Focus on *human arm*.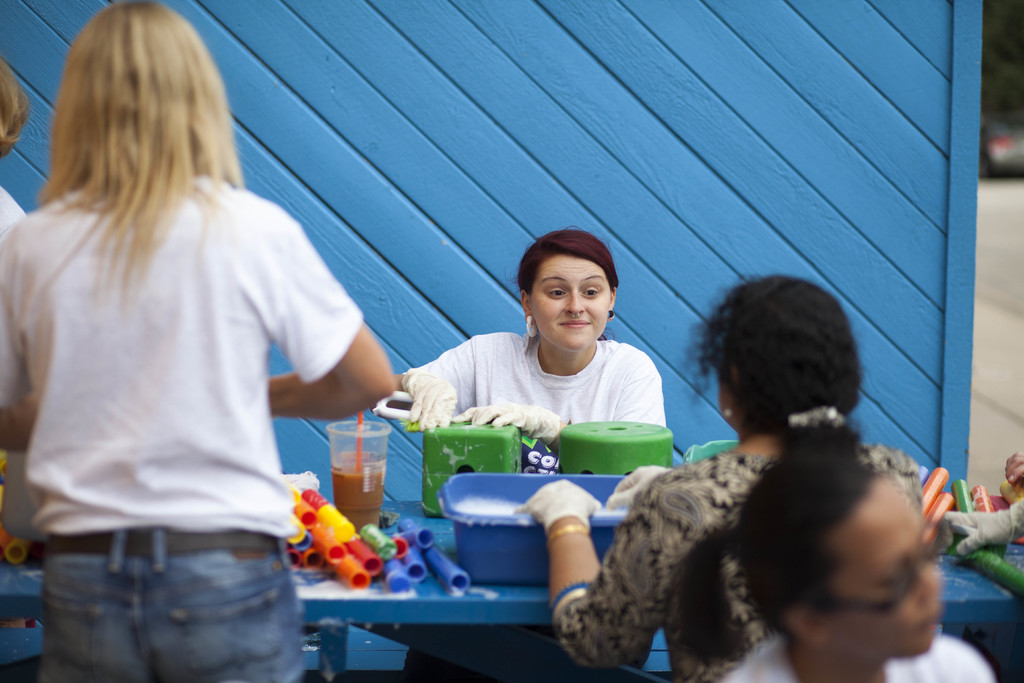
Focused at [left=396, top=331, right=488, bottom=444].
